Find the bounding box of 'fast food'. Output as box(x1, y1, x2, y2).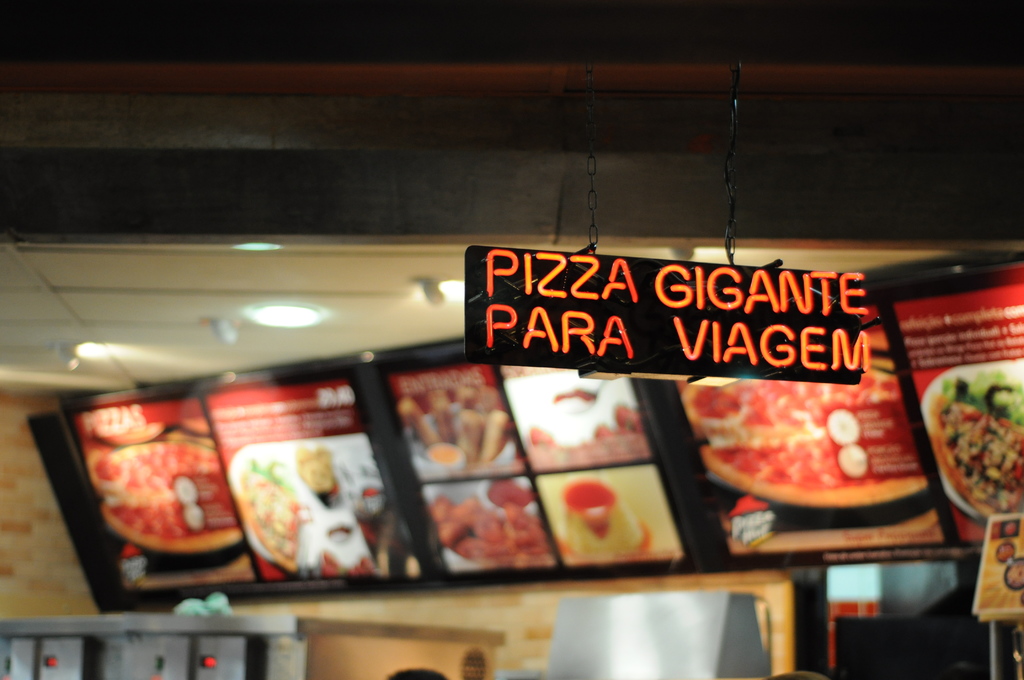
box(237, 446, 419, 567).
